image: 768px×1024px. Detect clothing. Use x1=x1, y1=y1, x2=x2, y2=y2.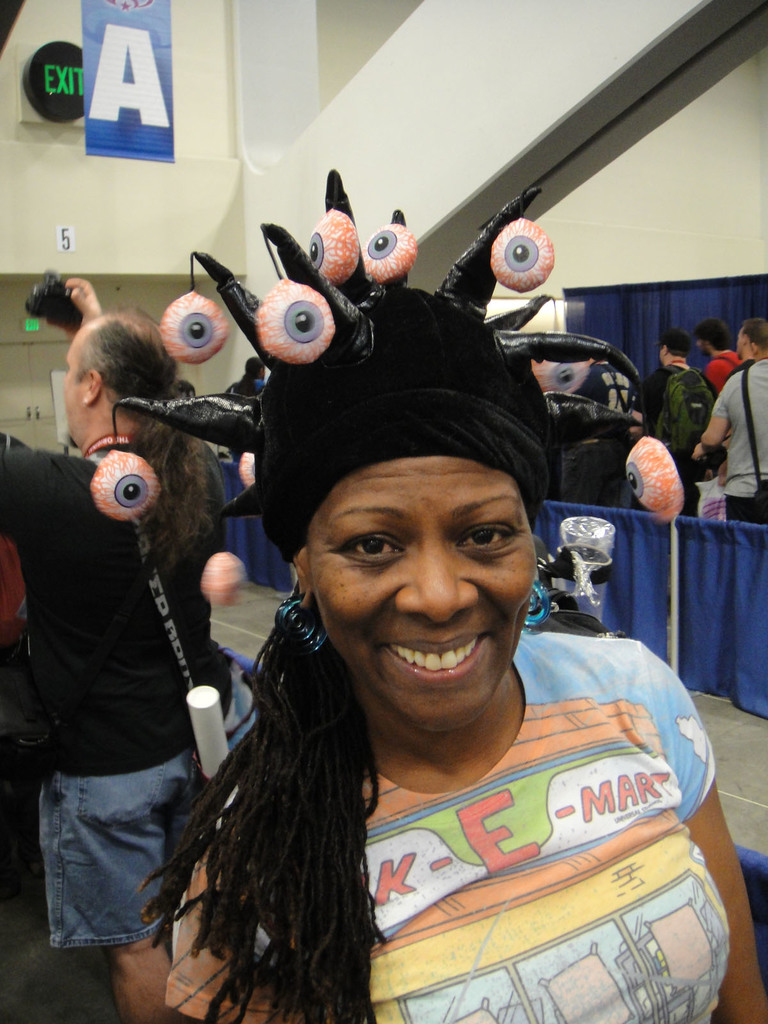
x1=166, y1=598, x2=701, y2=1014.
